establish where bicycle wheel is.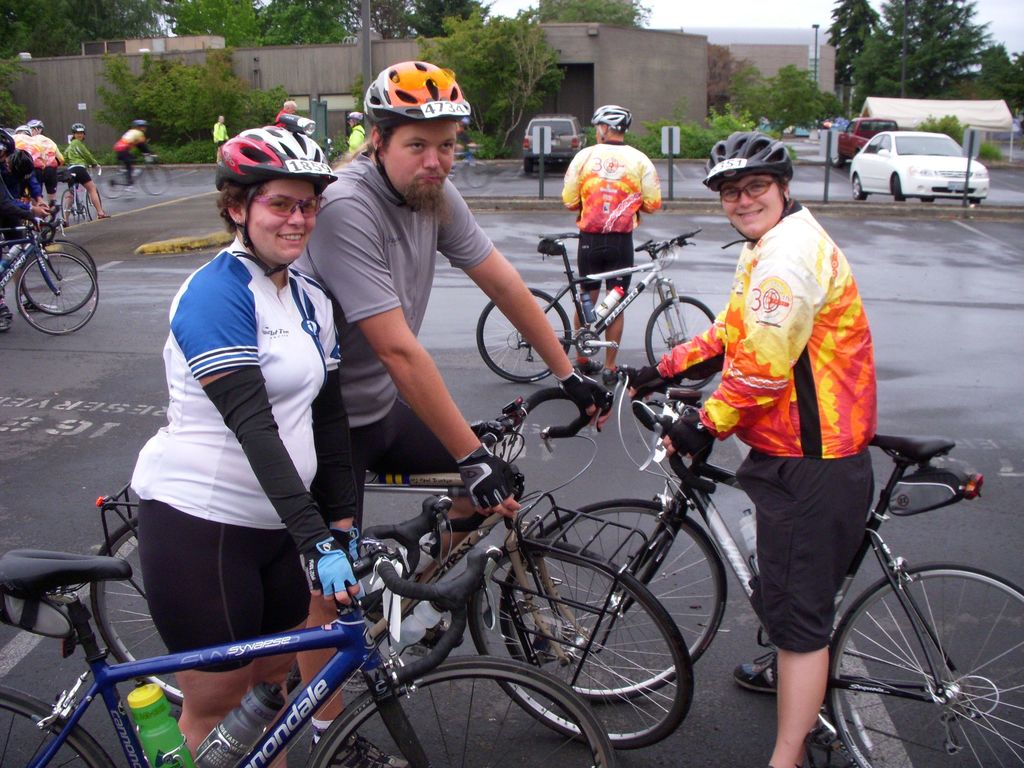
Established at select_region(305, 659, 614, 767).
